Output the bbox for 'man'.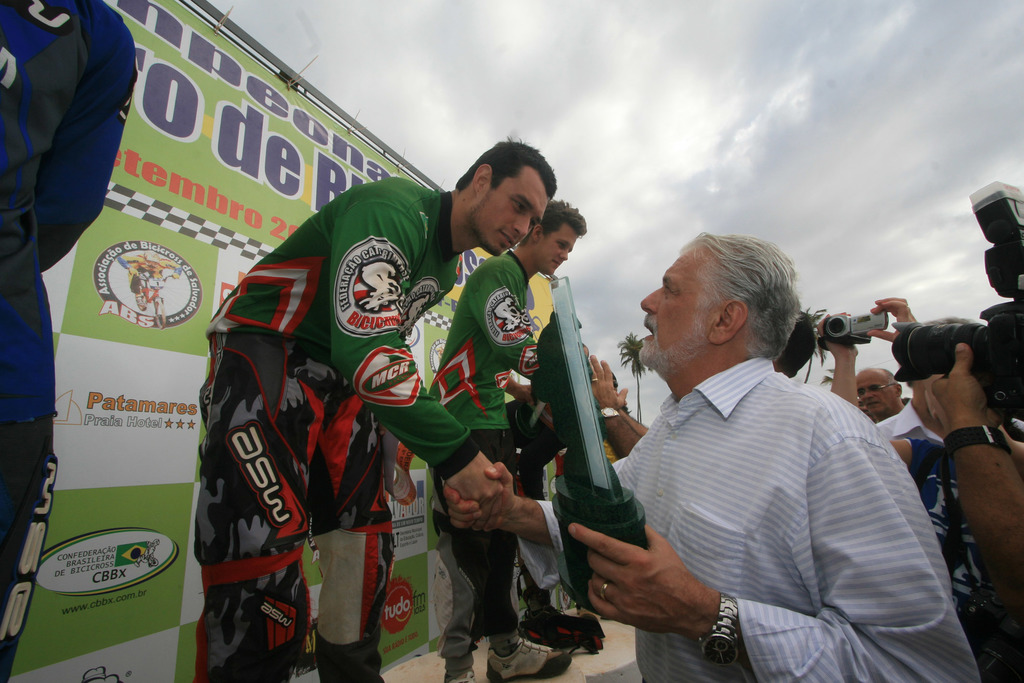
(x1=928, y1=344, x2=1023, y2=682).
